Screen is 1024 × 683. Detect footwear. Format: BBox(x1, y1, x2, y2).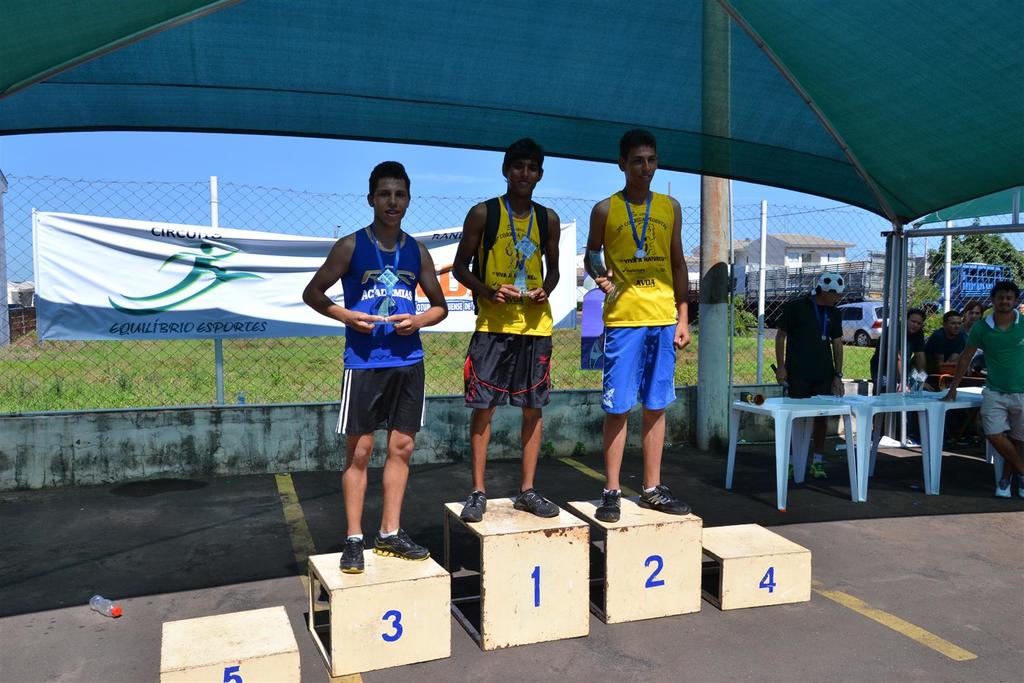
BBox(339, 539, 365, 578).
